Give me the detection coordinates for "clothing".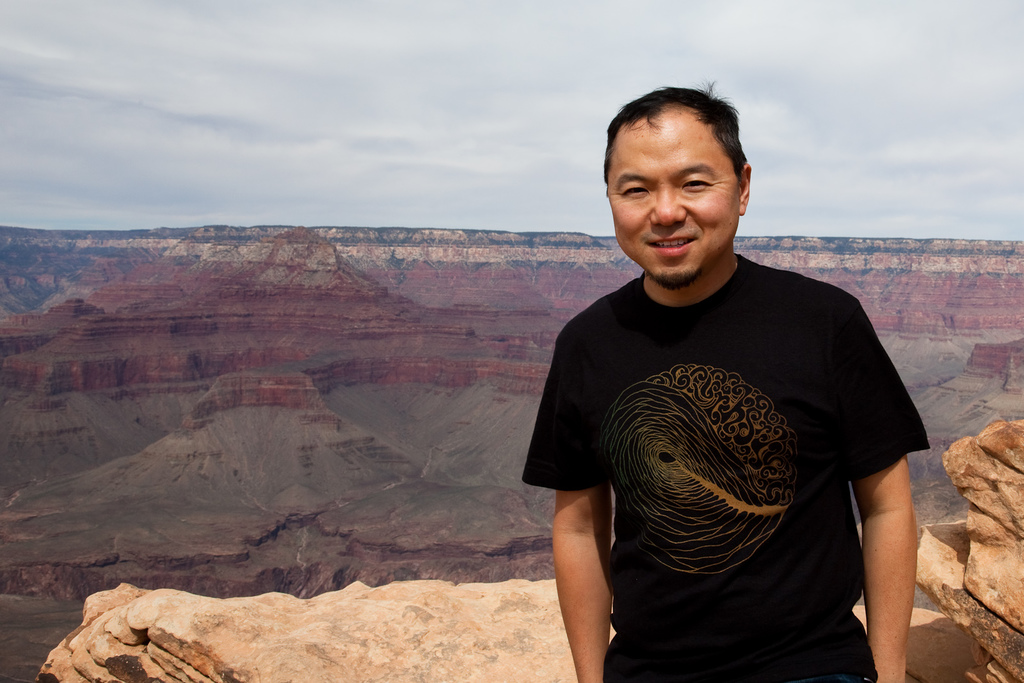
x1=526, y1=236, x2=938, y2=644.
